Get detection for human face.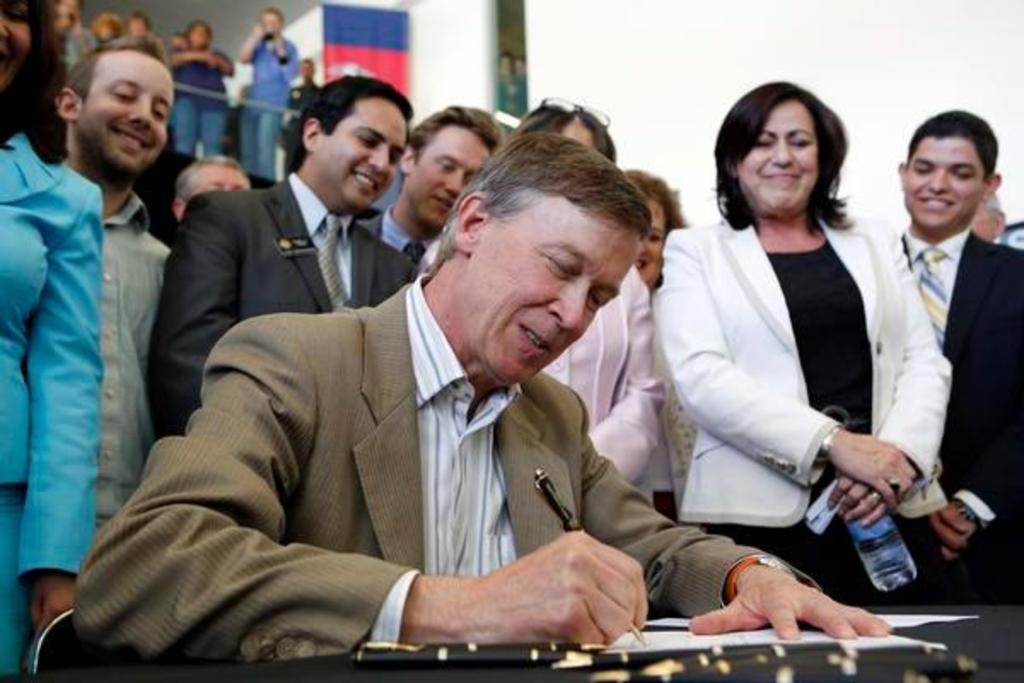
Detection: box=[628, 201, 667, 280].
